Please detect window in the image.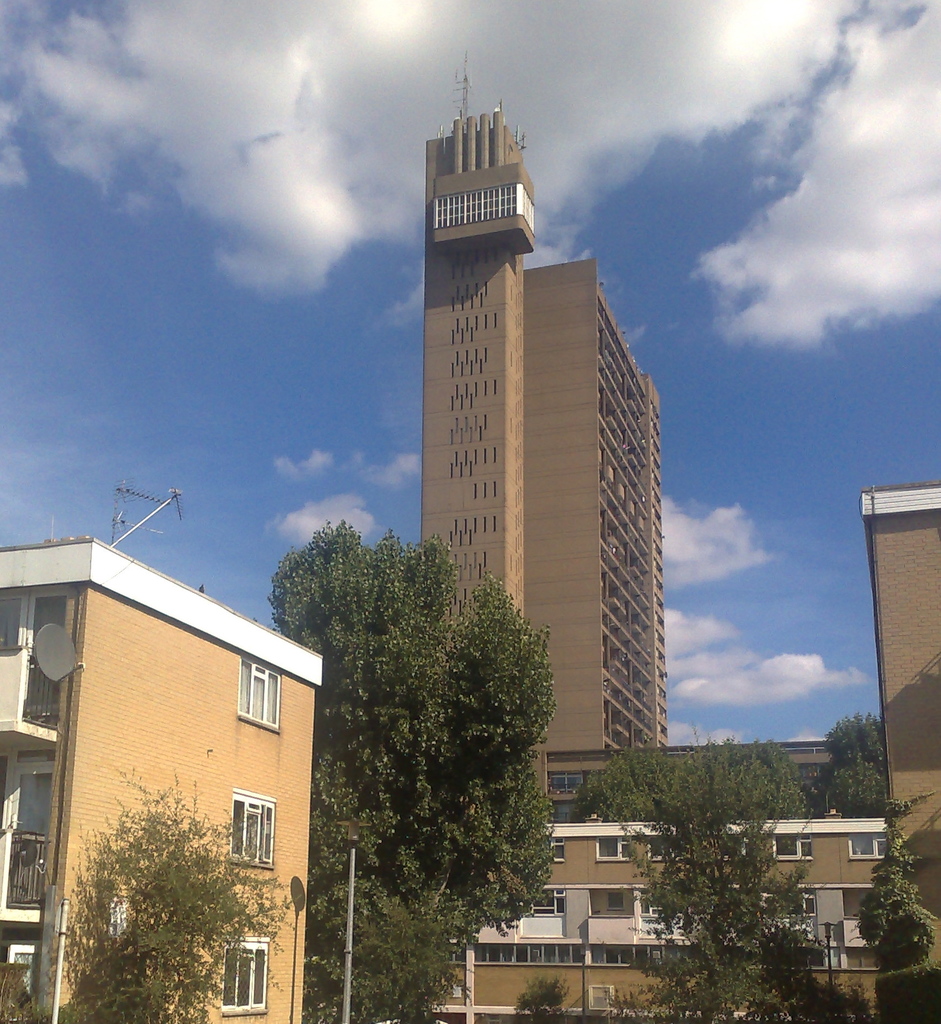
locate(0, 600, 20, 652).
